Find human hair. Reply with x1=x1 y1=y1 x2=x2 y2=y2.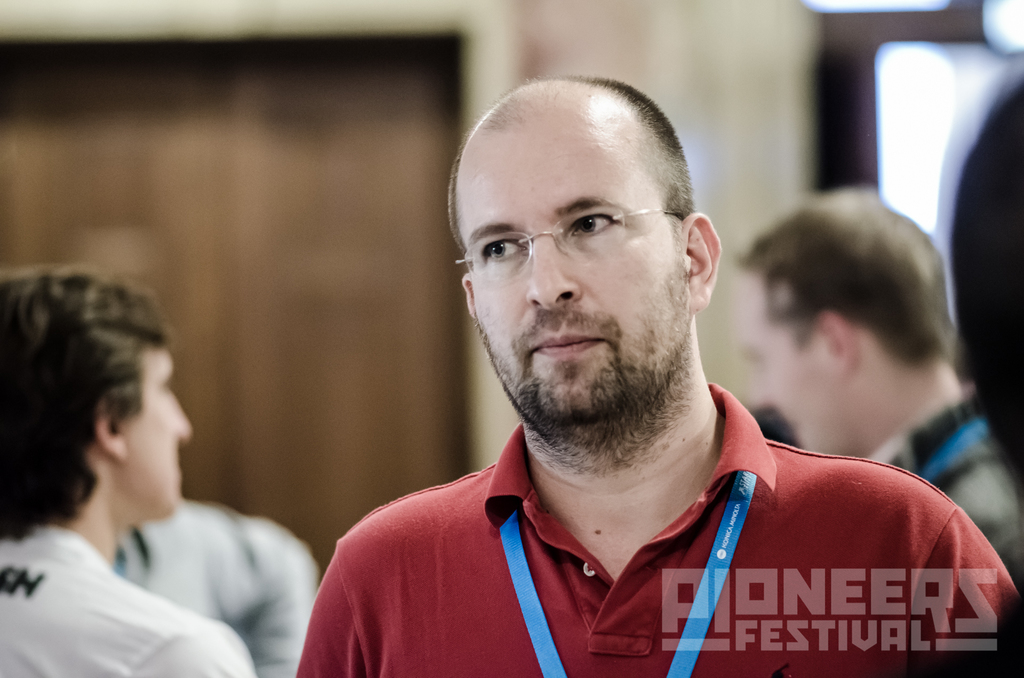
x1=9 y1=259 x2=185 y2=565.
